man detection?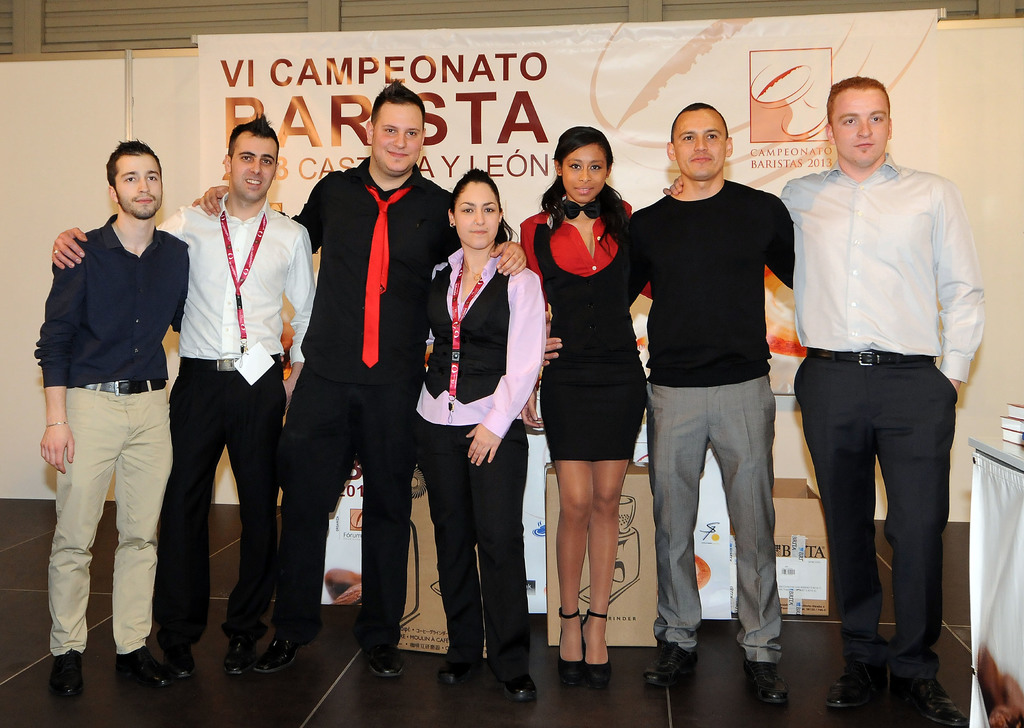
31,137,191,702
